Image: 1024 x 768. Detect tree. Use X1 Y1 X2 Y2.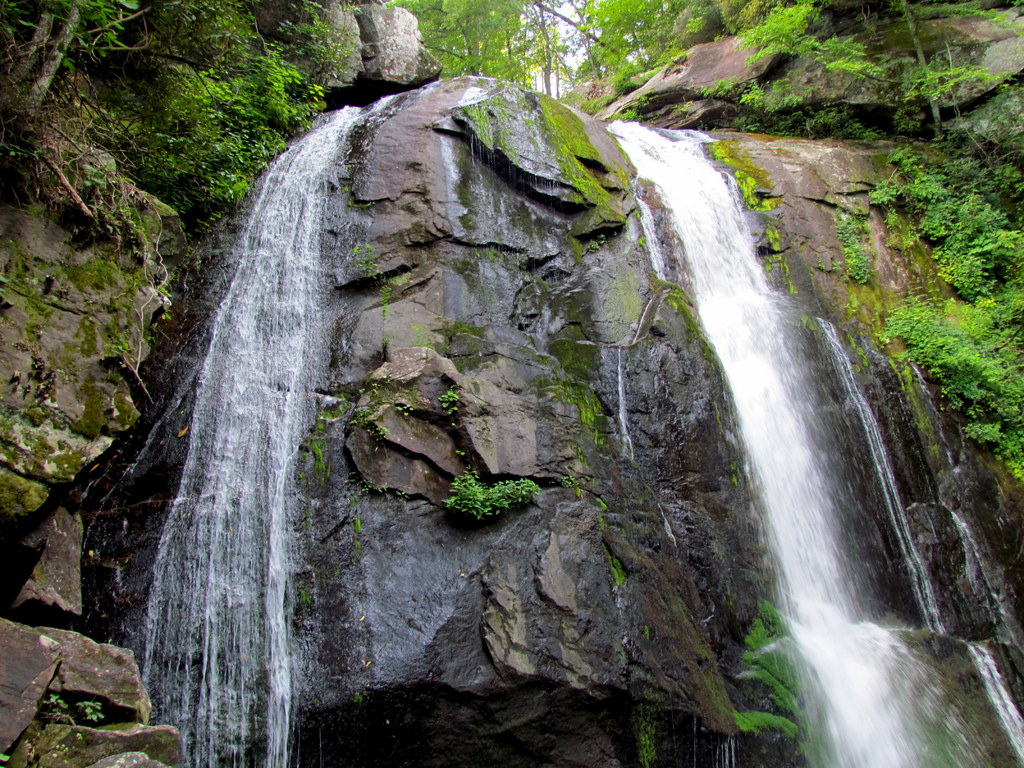
881 0 943 141.
